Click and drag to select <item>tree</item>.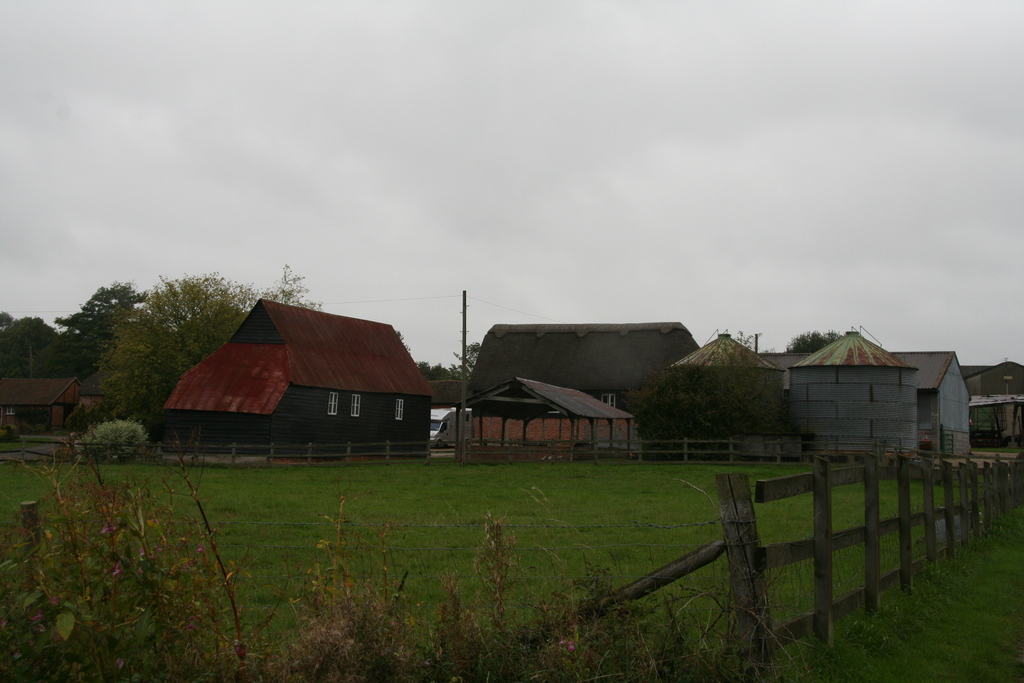
Selection: left=49, top=262, right=163, bottom=441.
